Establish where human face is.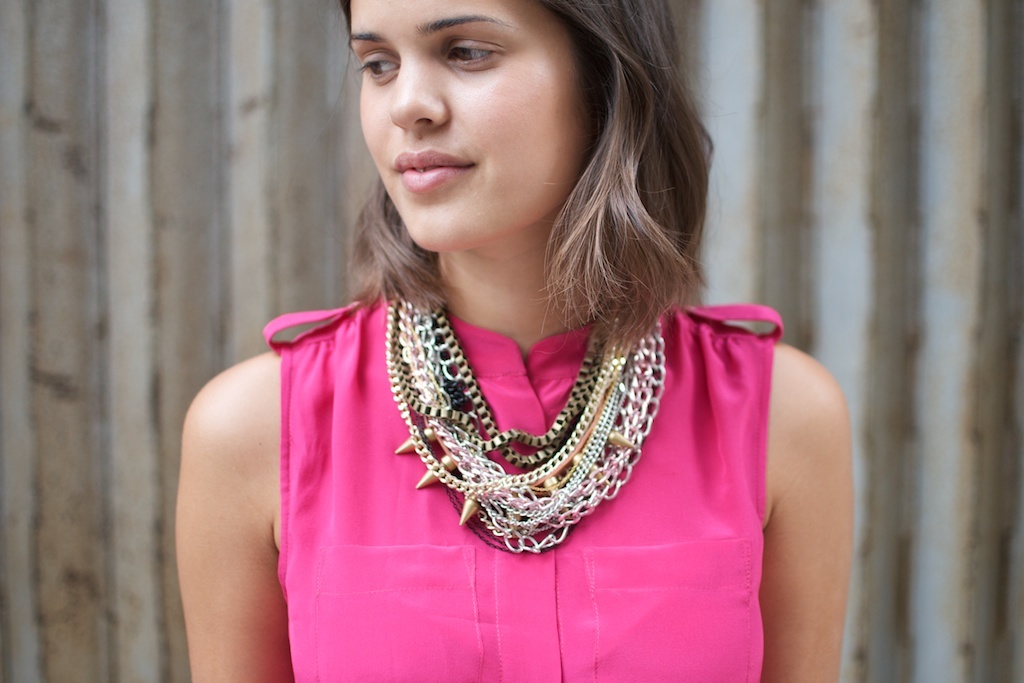
Established at (left=343, top=0, right=602, bottom=254).
